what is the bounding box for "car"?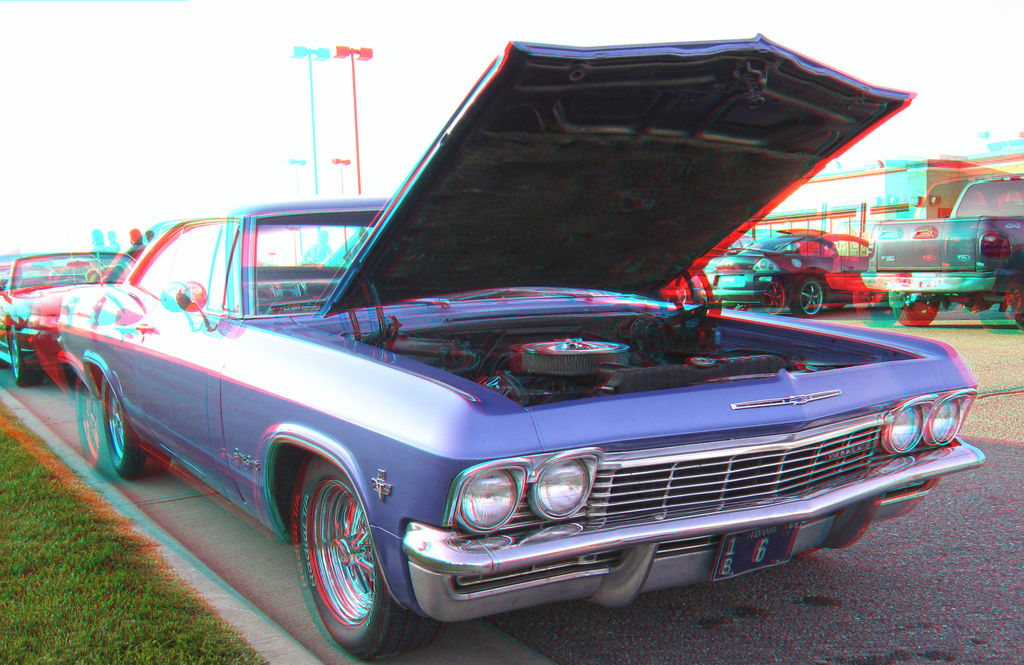
<region>700, 226, 893, 321</region>.
